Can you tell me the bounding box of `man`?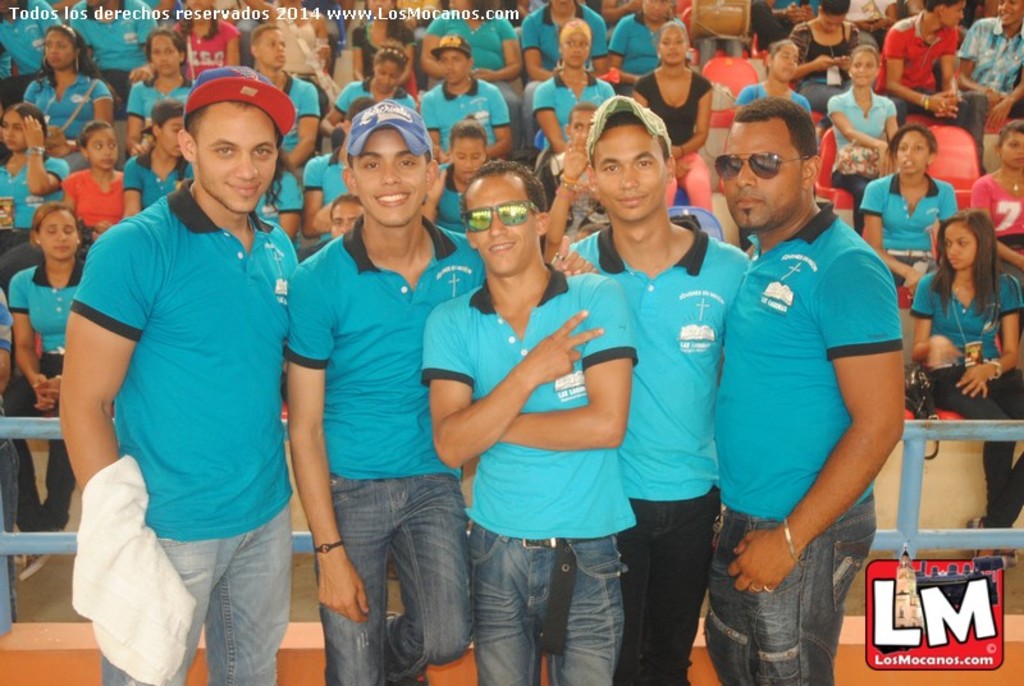
locate(535, 104, 594, 230).
